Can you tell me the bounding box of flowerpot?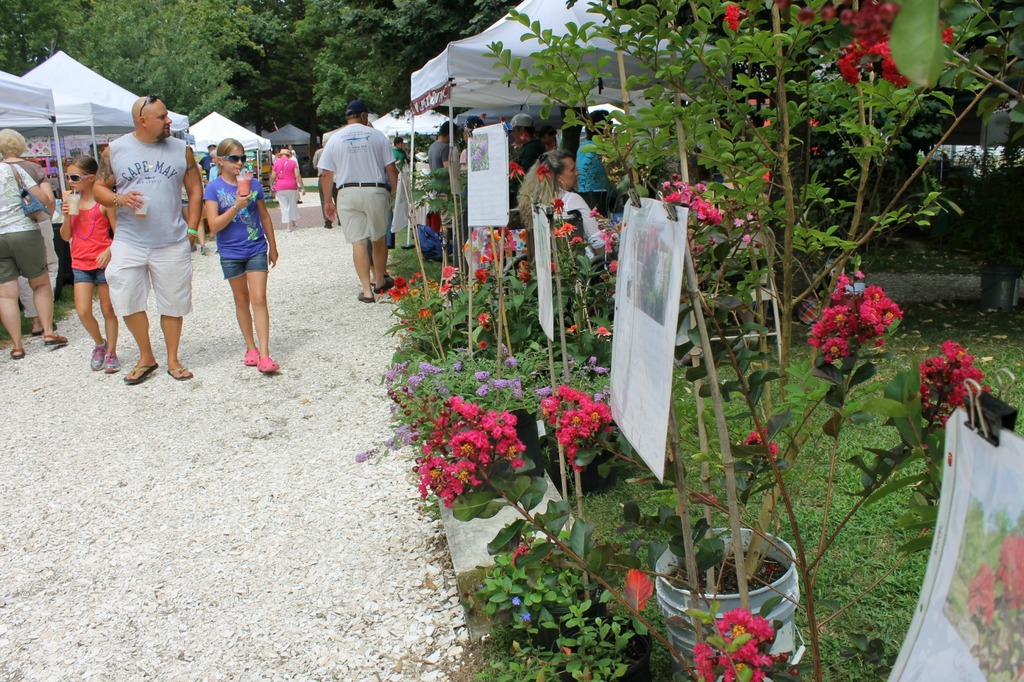
bbox=(620, 516, 817, 662).
